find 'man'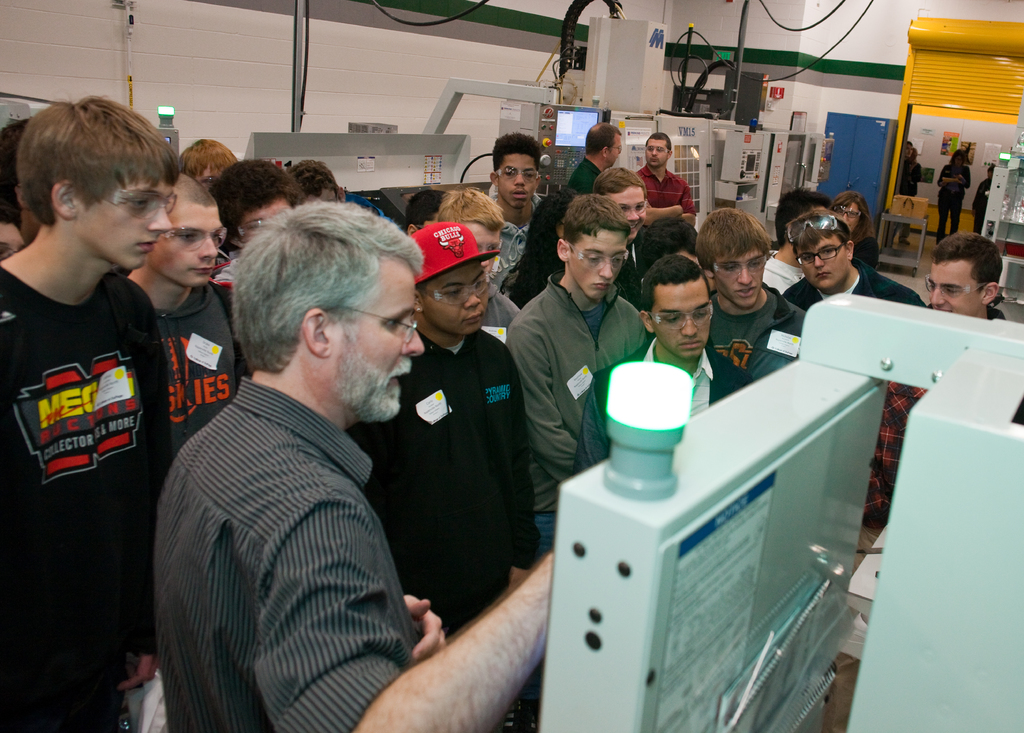
<region>920, 233, 1007, 319</region>
